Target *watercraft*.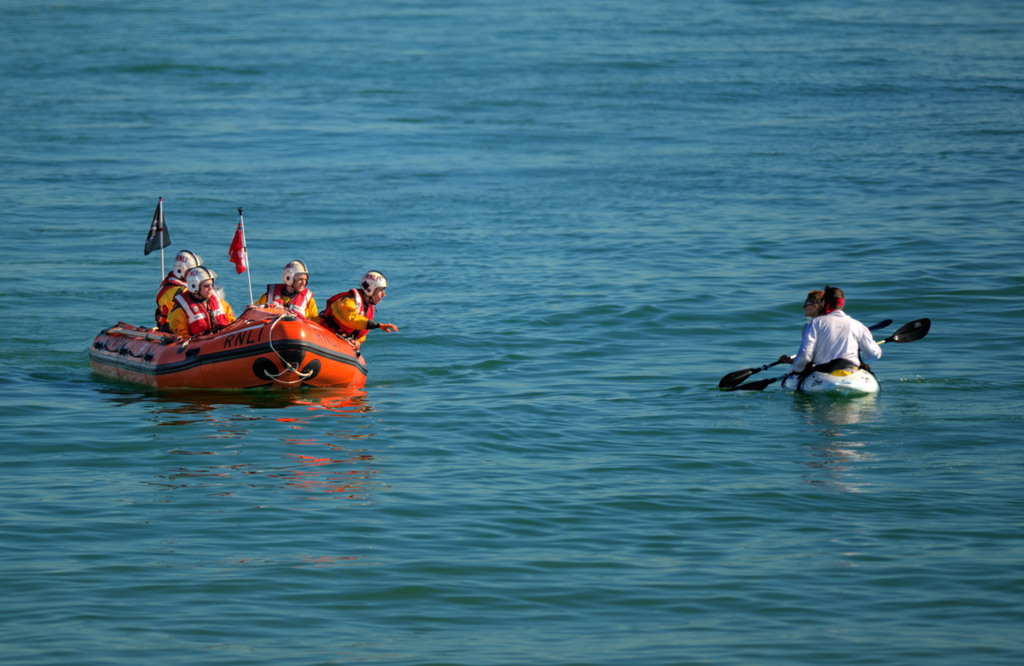
Target region: Rect(783, 367, 878, 397).
